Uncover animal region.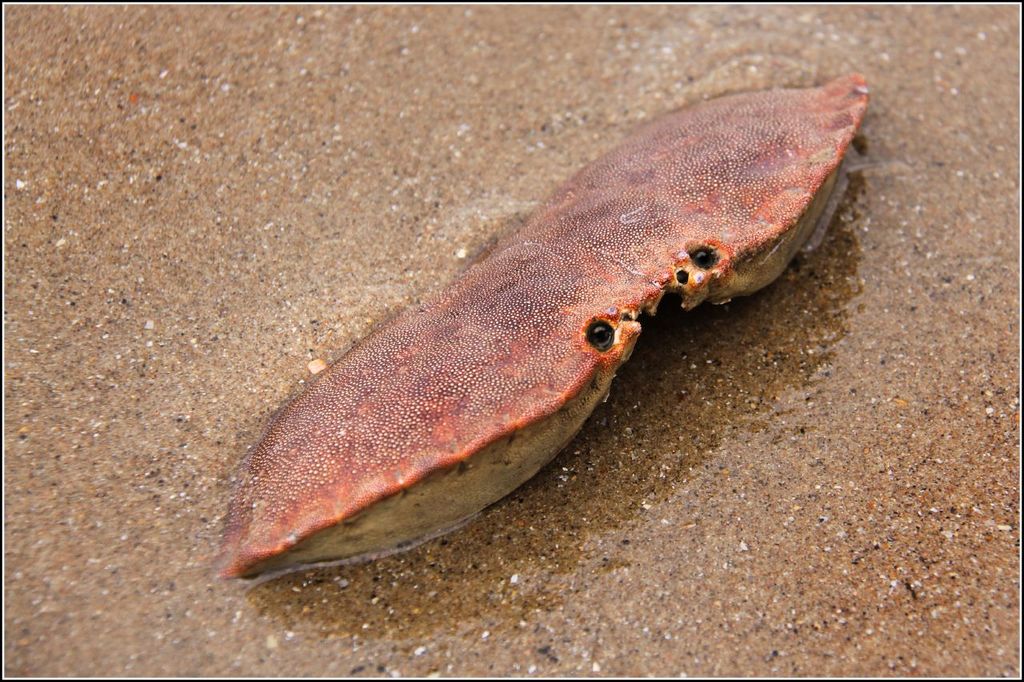
Uncovered: bbox(231, 72, 872, 582).
